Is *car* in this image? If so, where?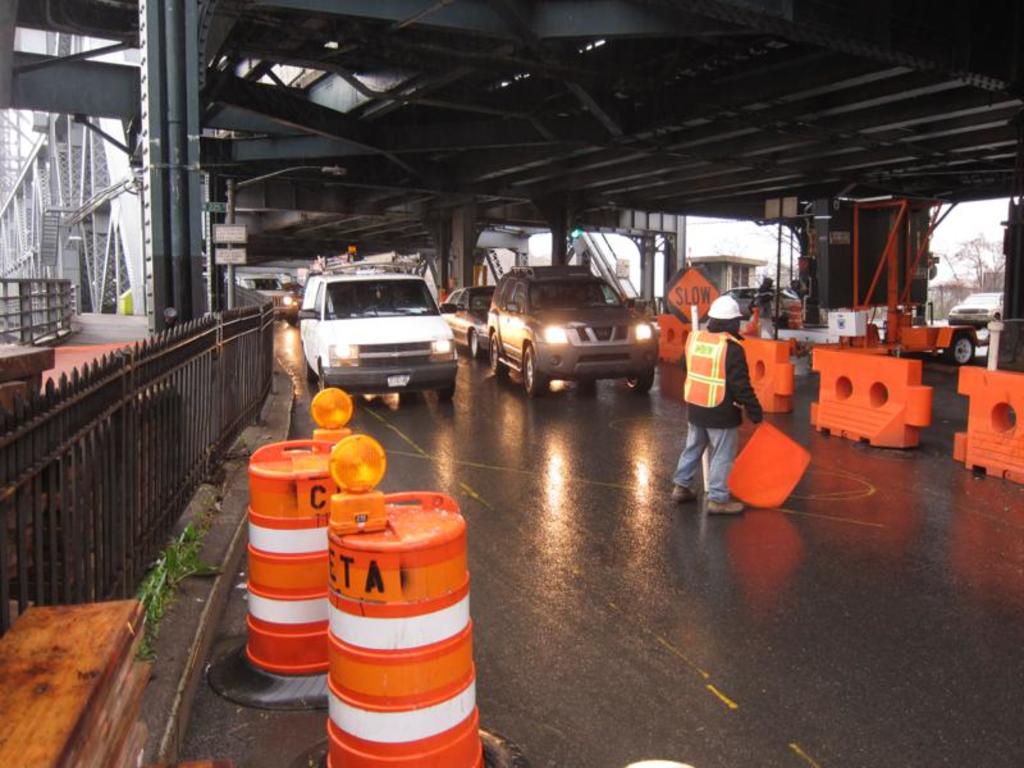
Yes, at 433:285:502:361.
